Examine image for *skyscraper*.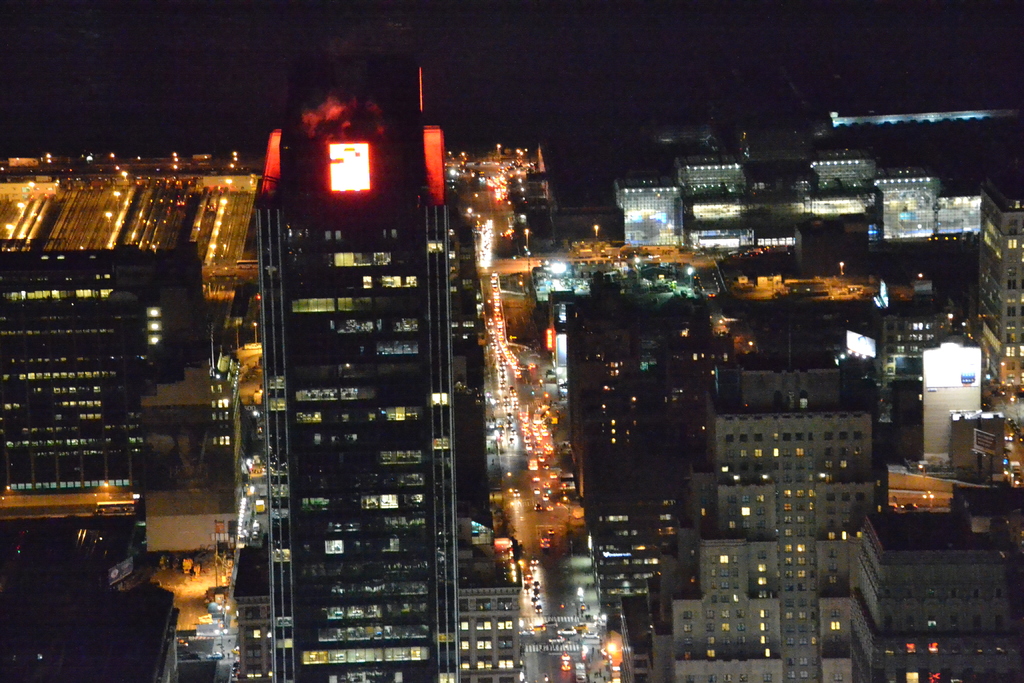
Examination result: locate(207, 56, 474, 670).
